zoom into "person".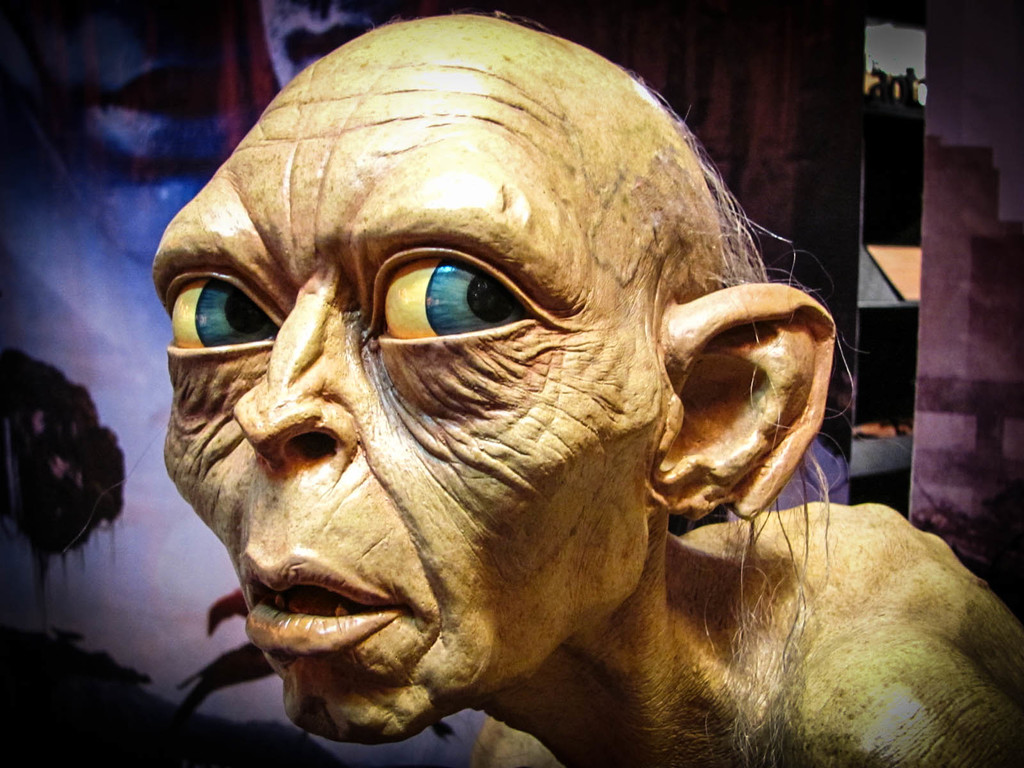
Zoom target: [x1=129, y1=0, x2=940, y2=767].
